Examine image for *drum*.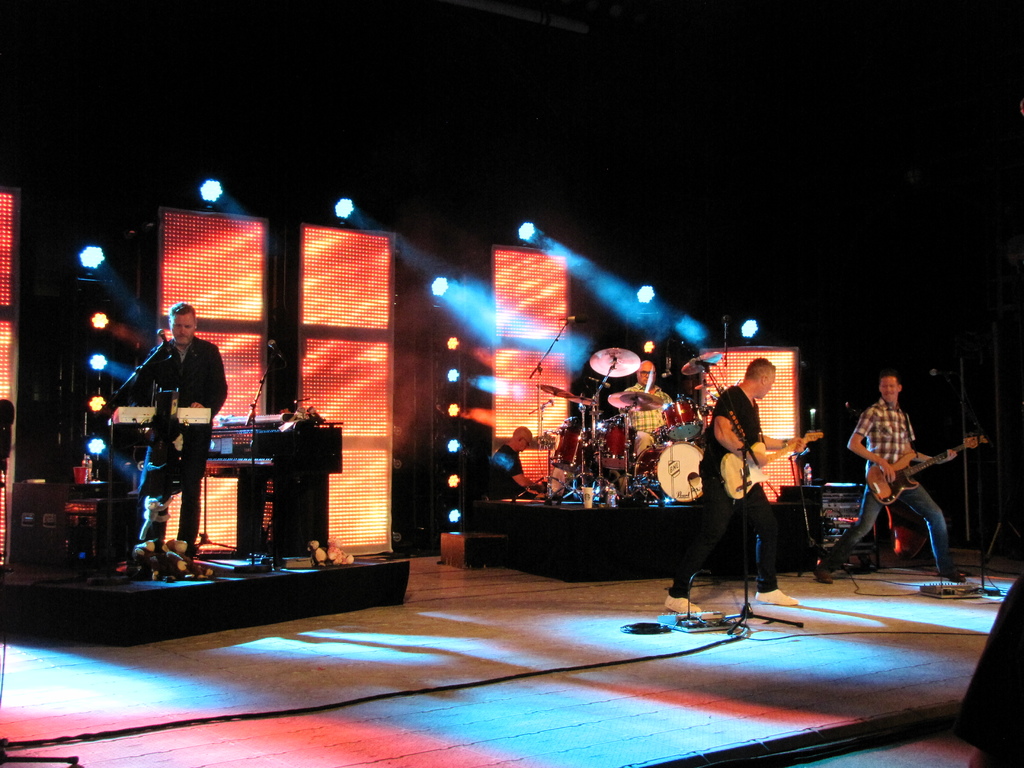
Examination result: 596/420/637/471.
